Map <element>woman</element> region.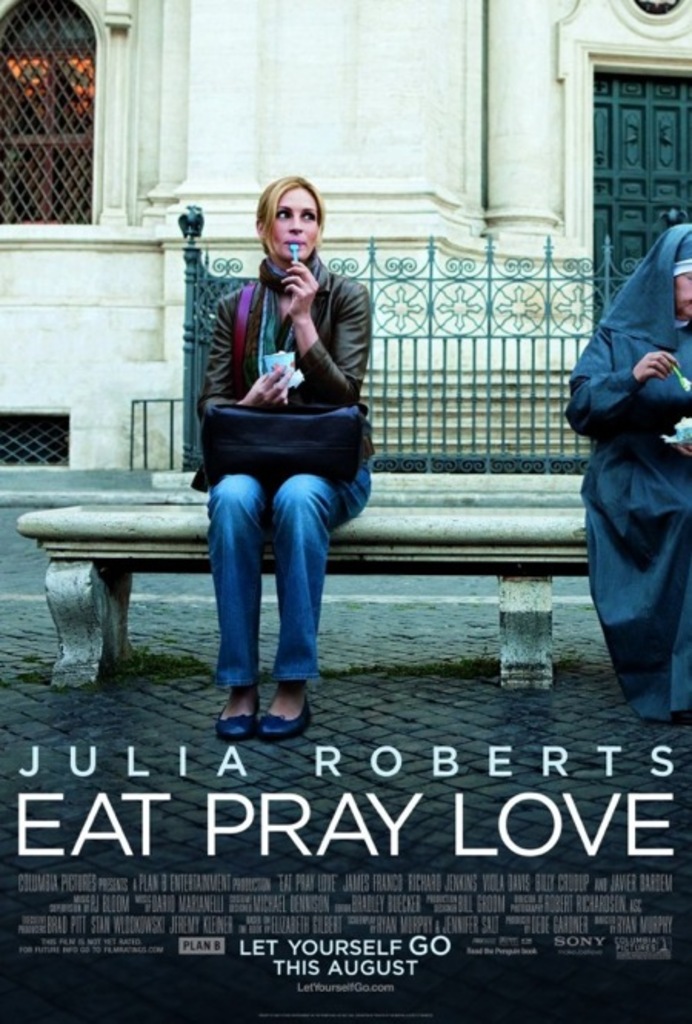
Mapped to 563, 223, 690, 732.
